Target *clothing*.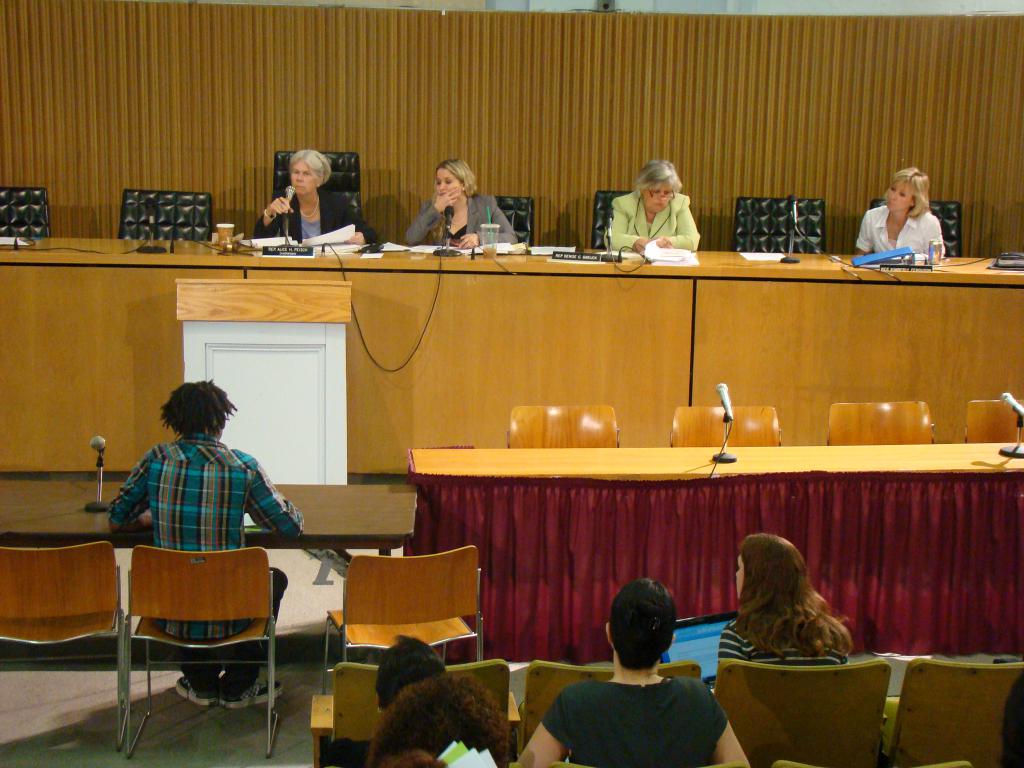
Target region: box(109, 435, 306, 704).
